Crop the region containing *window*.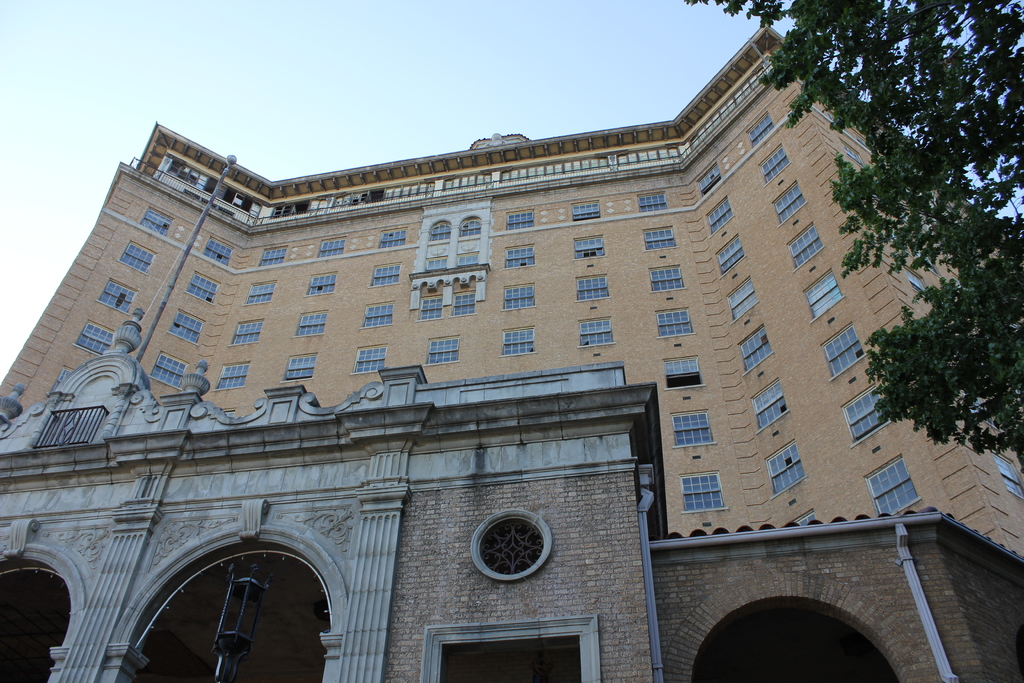
Crop region: bbox(483, 518, 544, 585).
